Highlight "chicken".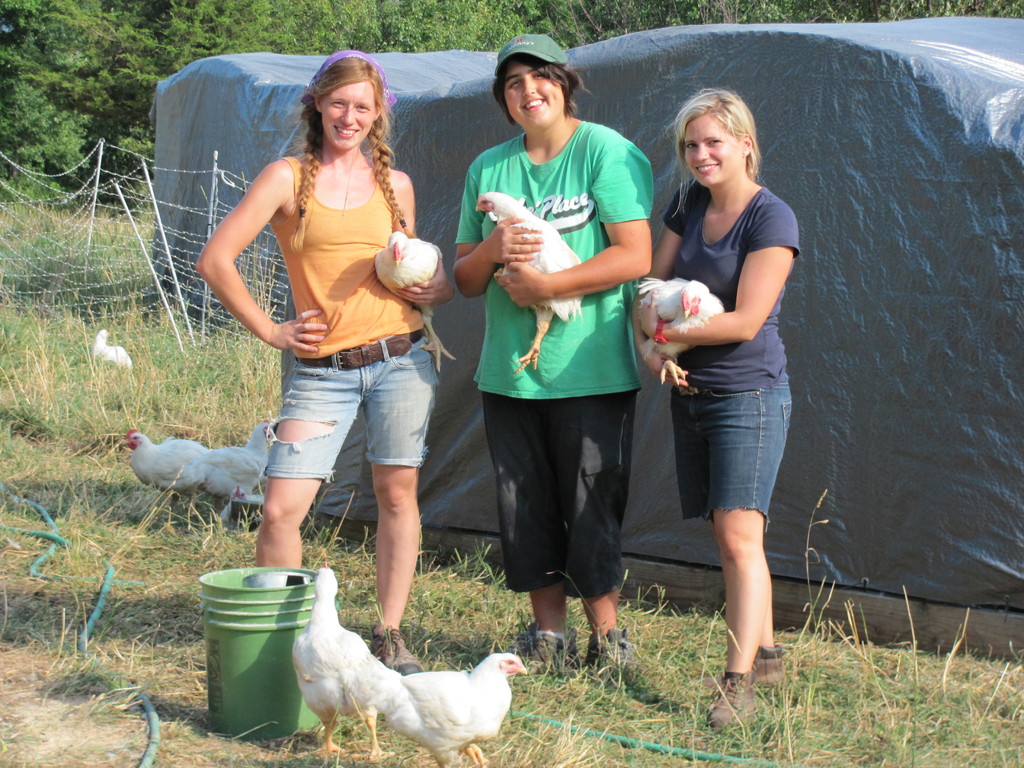
Highlighted region: BBox(373, 234, 455, 374).
